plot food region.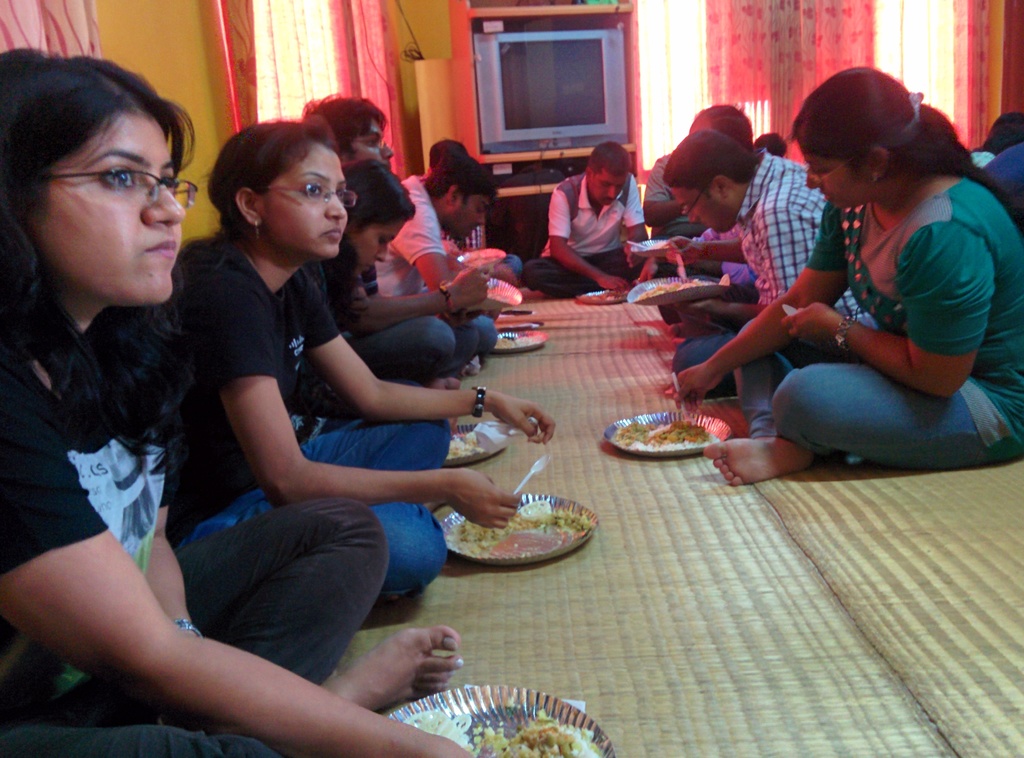
Plotted at (x1=484, y1=710, x2=600, y2=757).
